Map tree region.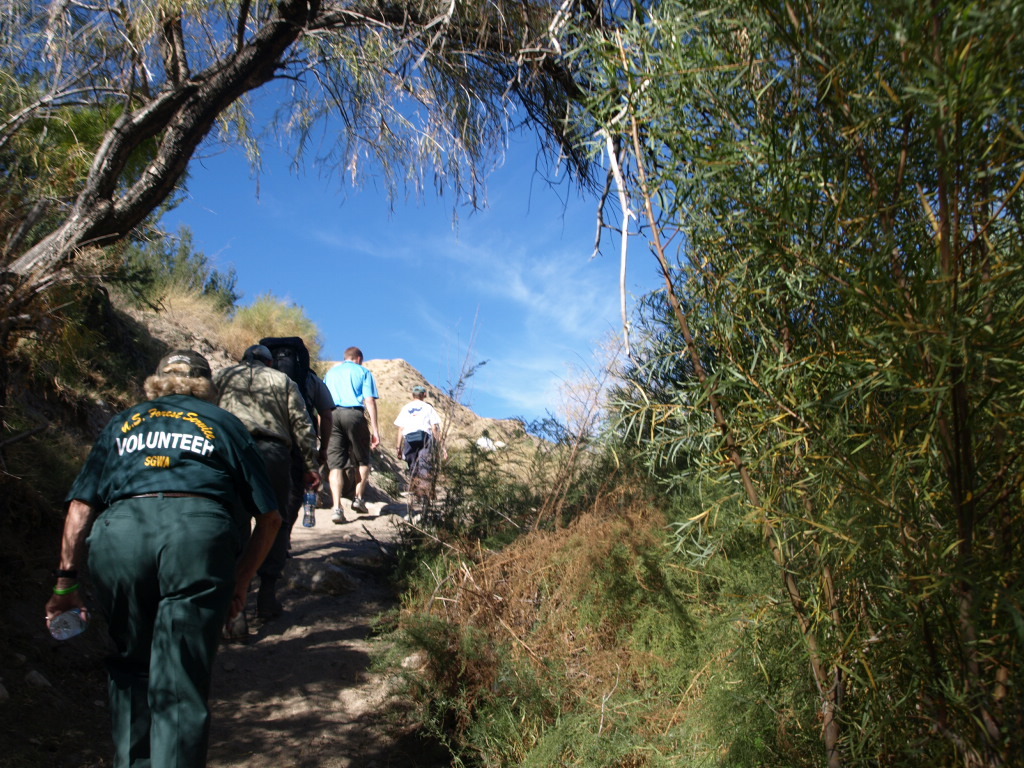
Mapped to [0,0,626,337].
